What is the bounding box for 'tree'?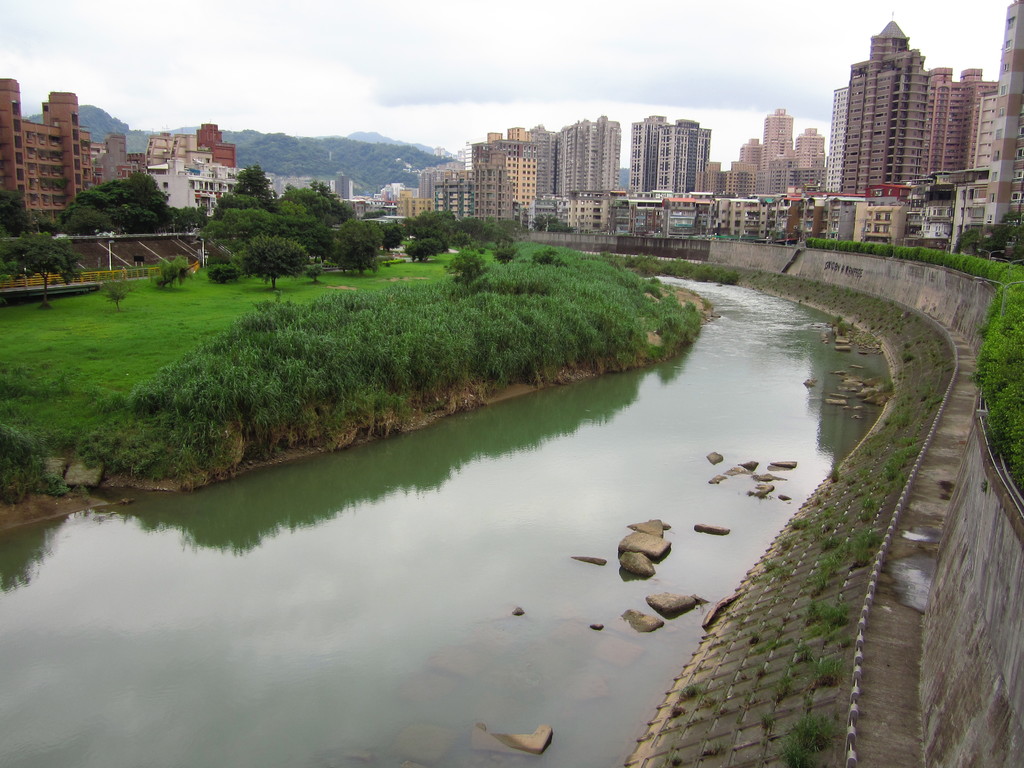
Rect(412, 231, 445, 264).
